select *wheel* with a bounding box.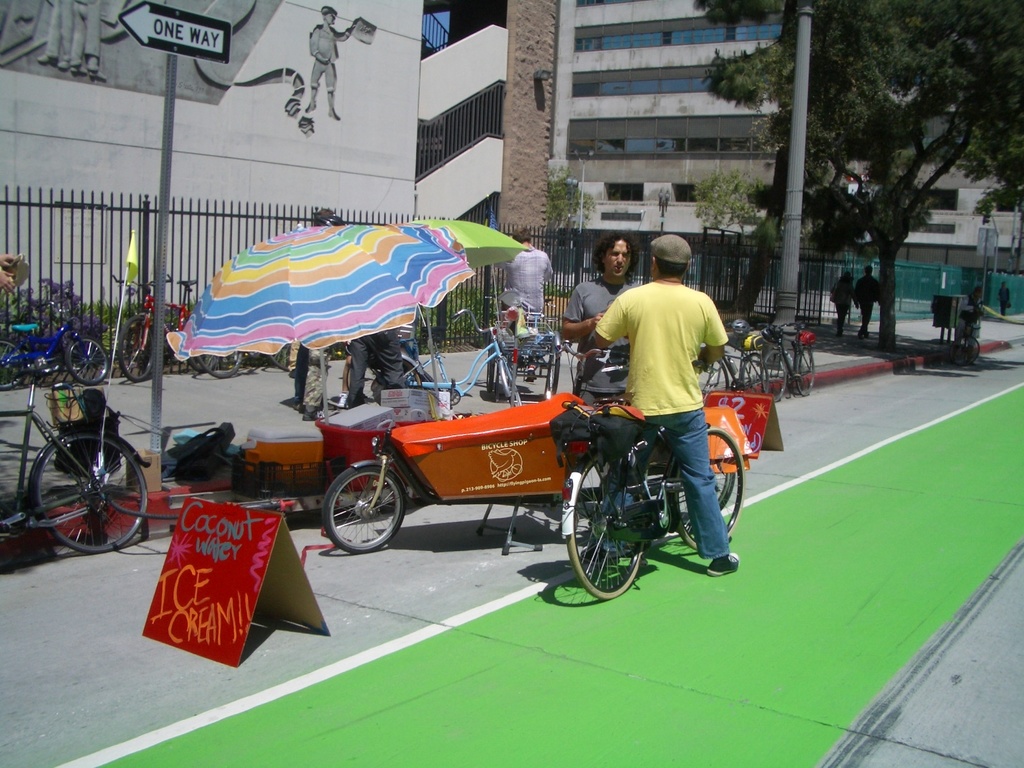
select_region(695, 359, 729, 394).
